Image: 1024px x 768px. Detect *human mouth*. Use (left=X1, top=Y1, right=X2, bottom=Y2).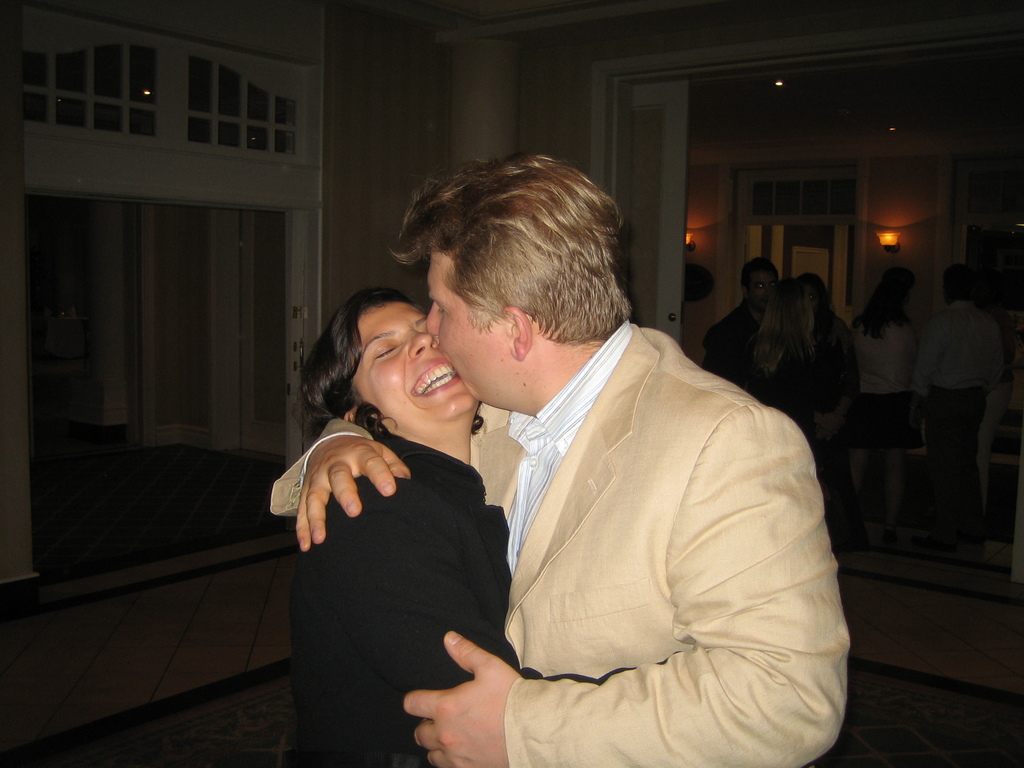
(left=408, top=354, right=465, bottom=401).
